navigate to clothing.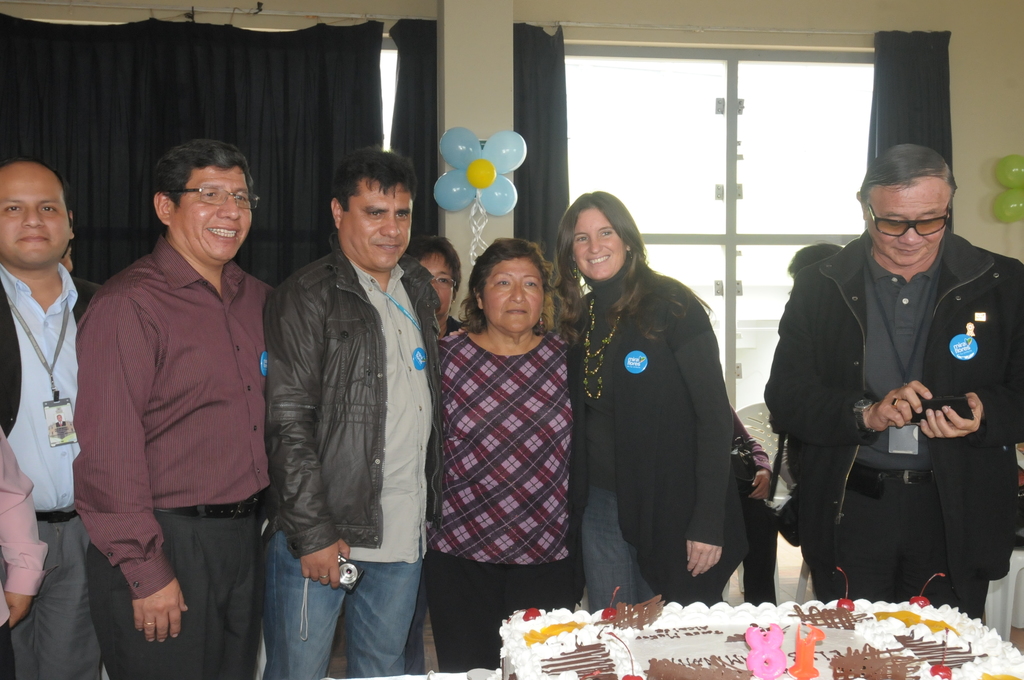
Navigation target: 70, 224, 275, 679.
